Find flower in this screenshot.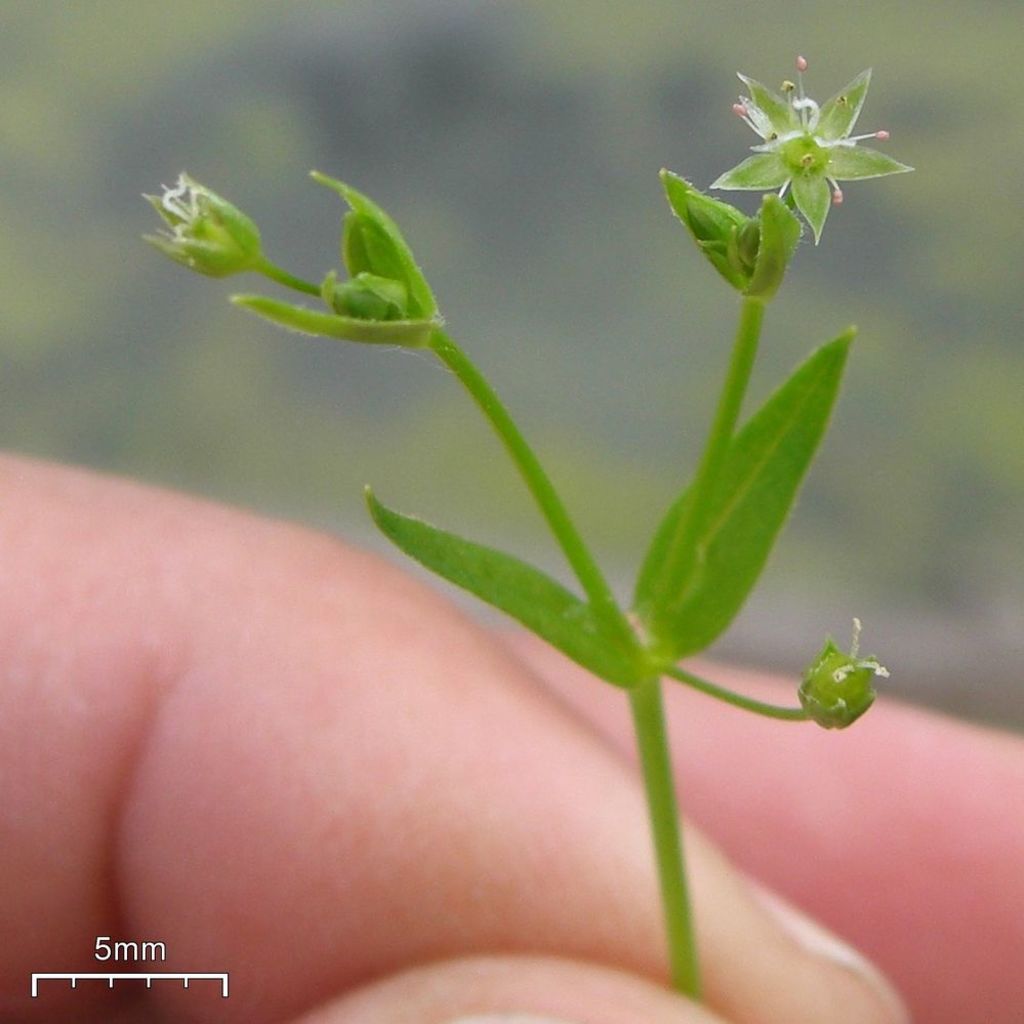
The bounding box for flower is Rect(684, 35, 940, 249).
